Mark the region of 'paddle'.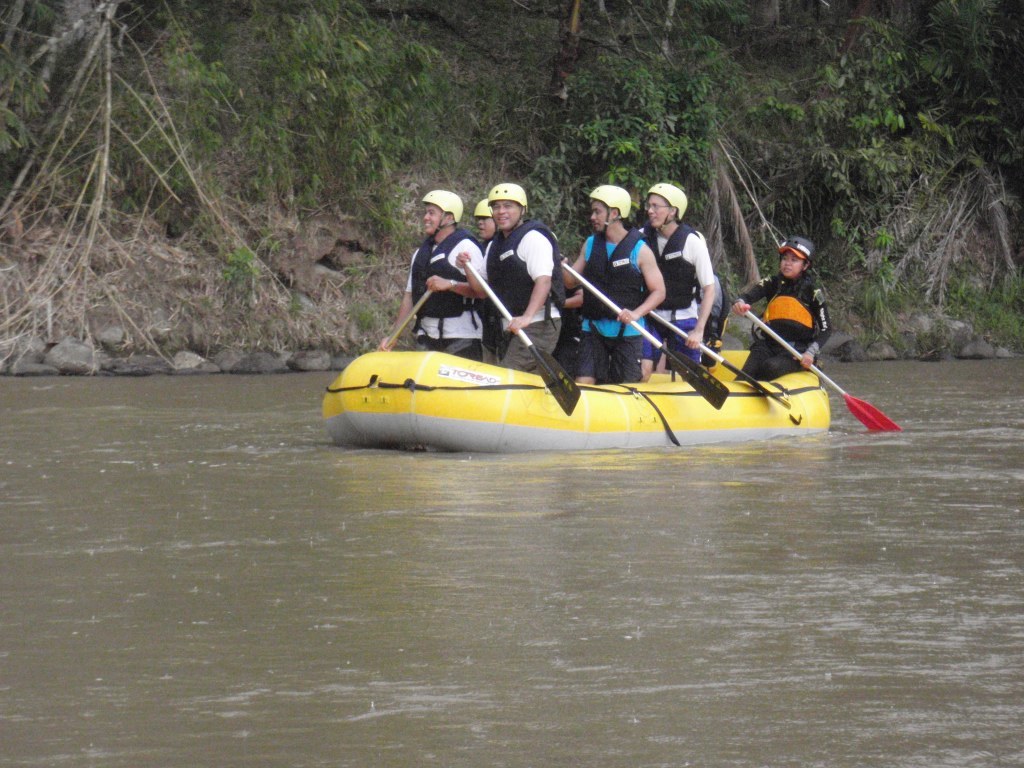
Region: (386,293,433,349).
